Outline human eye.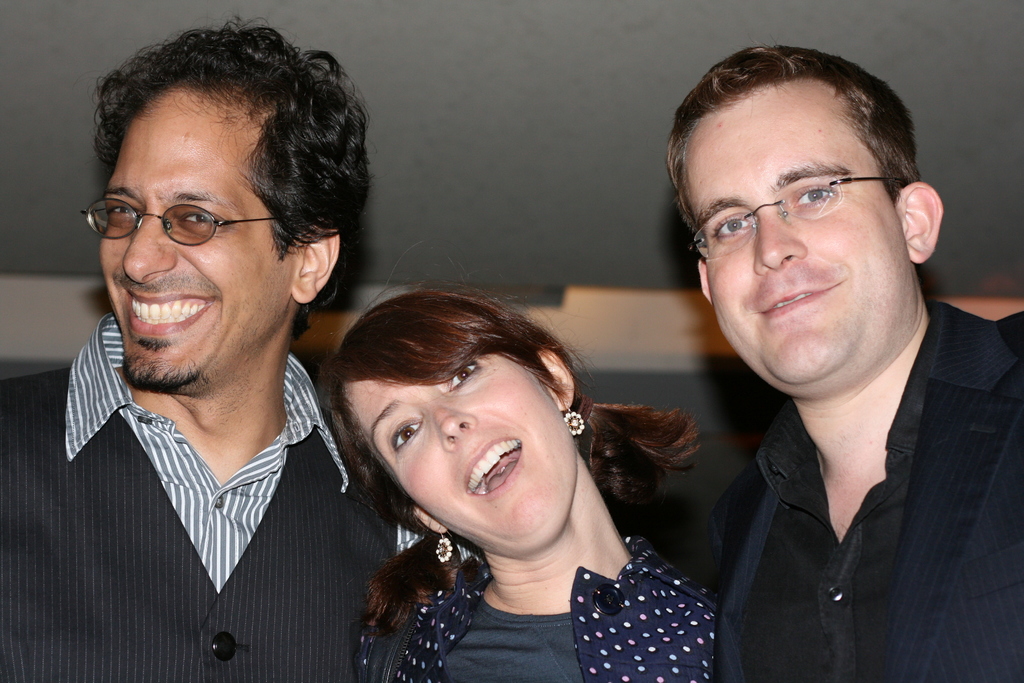
Outline: 388, 420, 421, 458.
